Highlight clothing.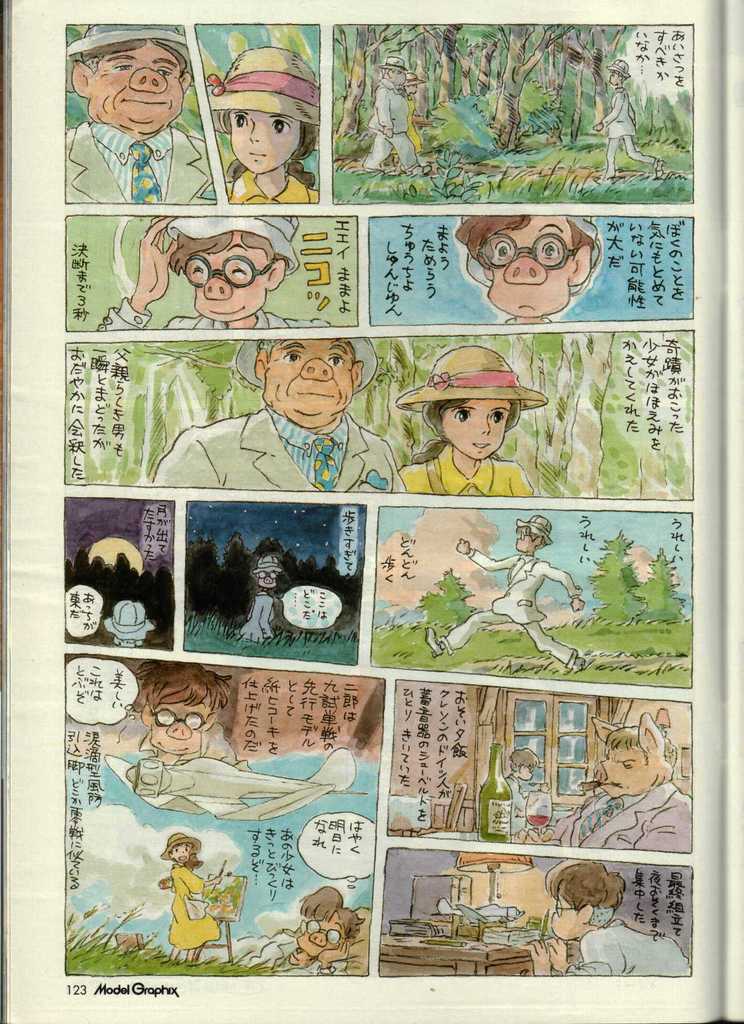
Highlighted region: x1=165, y1=861, x2=224, y2=948.
